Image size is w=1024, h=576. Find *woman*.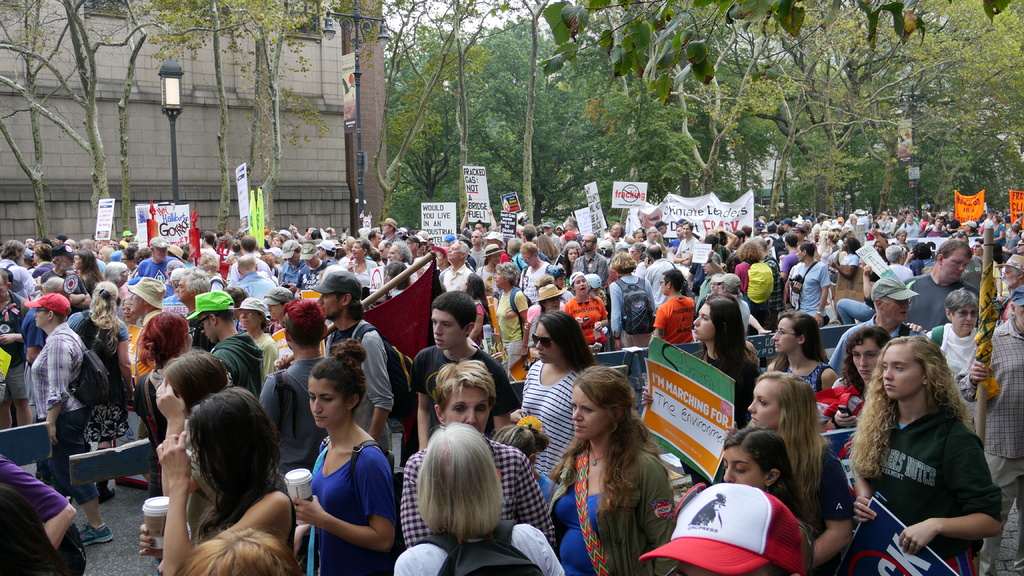
(770,313,840,399).
